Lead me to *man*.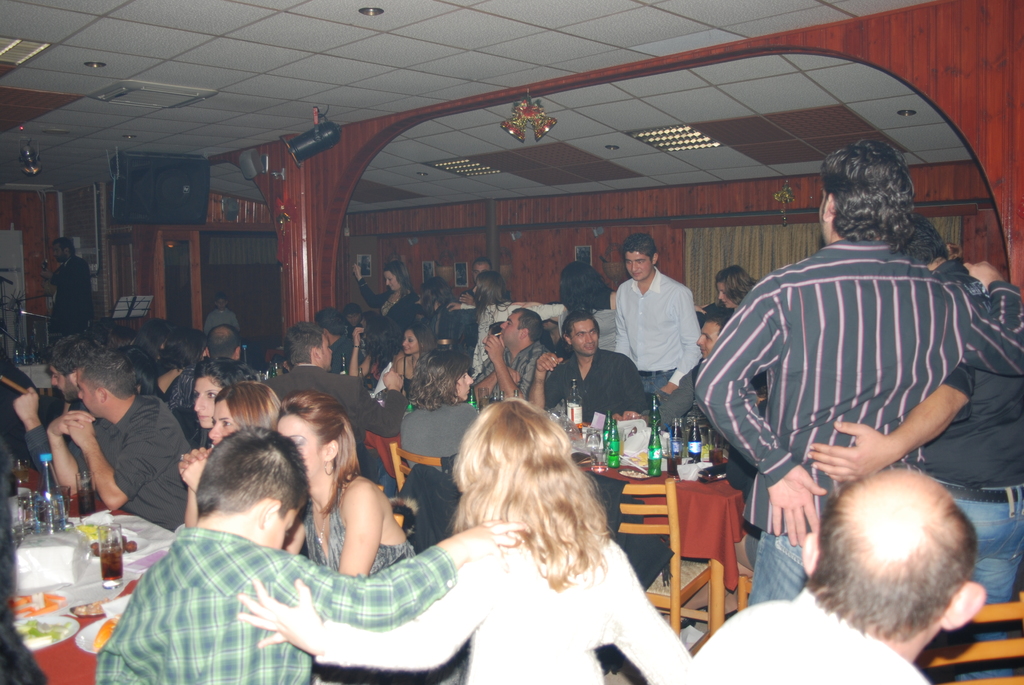
Lead to <bbox>601, 242, 708, 418</bbox>.
